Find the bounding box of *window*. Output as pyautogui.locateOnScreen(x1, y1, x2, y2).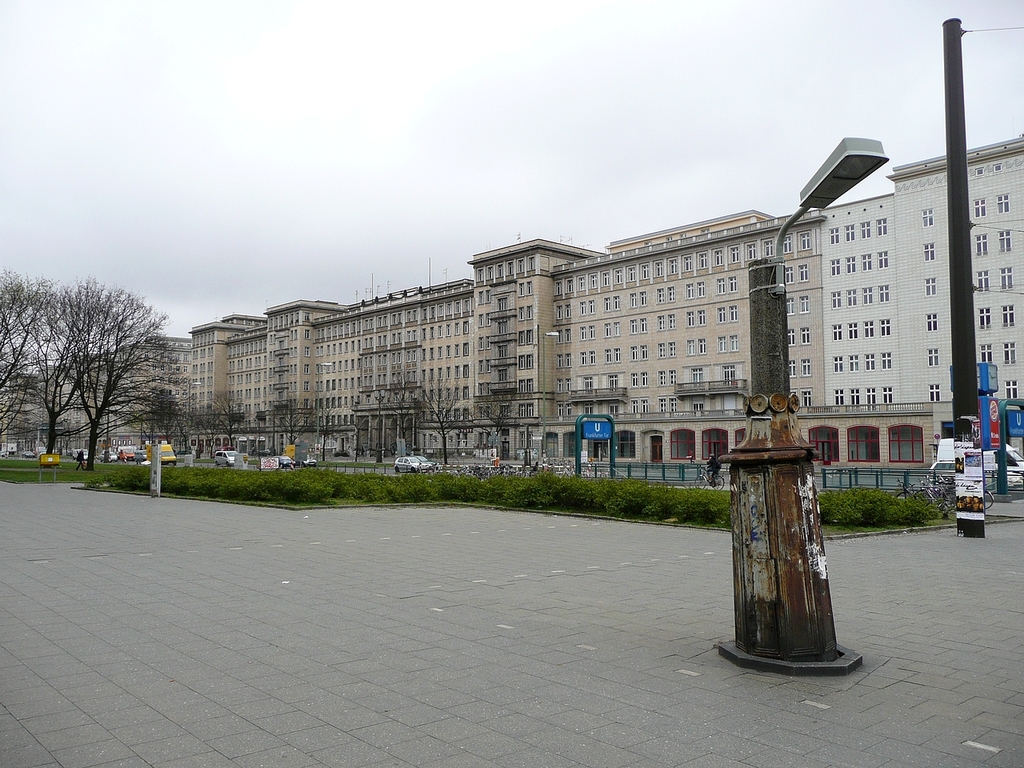
pyautogui.locateOnScreen(922, 238, 934, 256).
